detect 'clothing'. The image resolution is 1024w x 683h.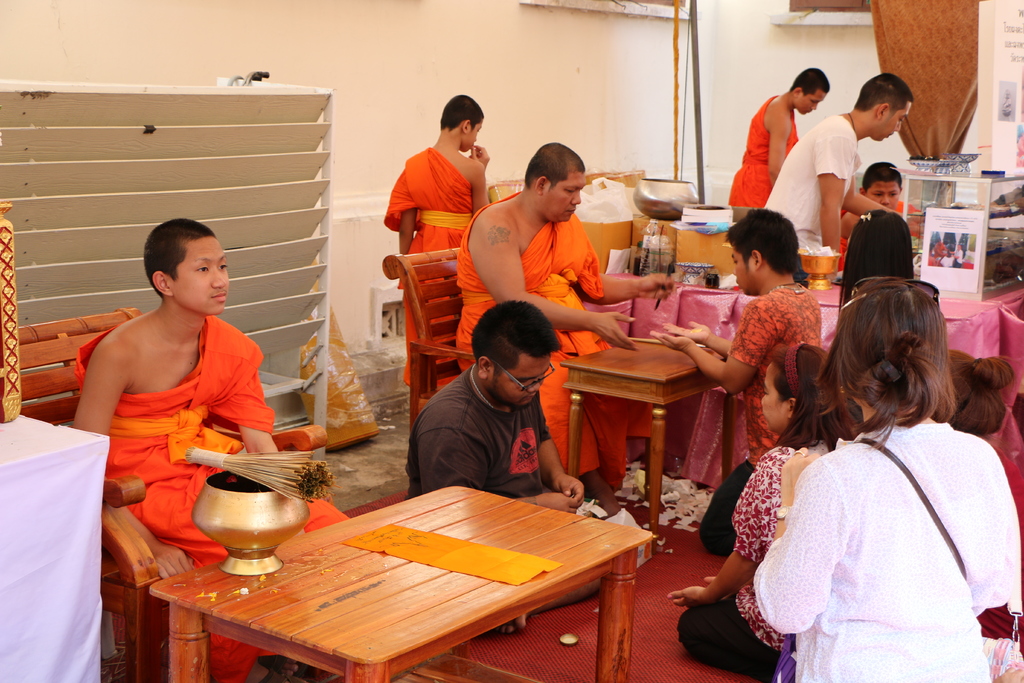
locate(79, 315, 350, 682).
